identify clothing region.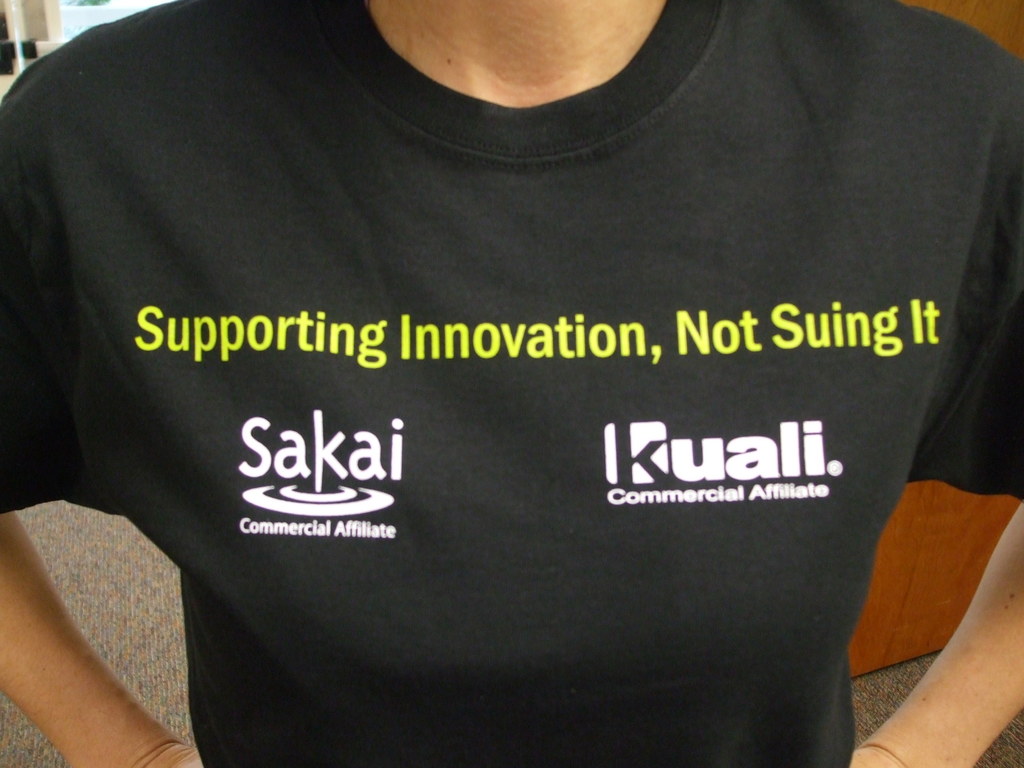
Region: select_region(0, 0, 1023, 767).
